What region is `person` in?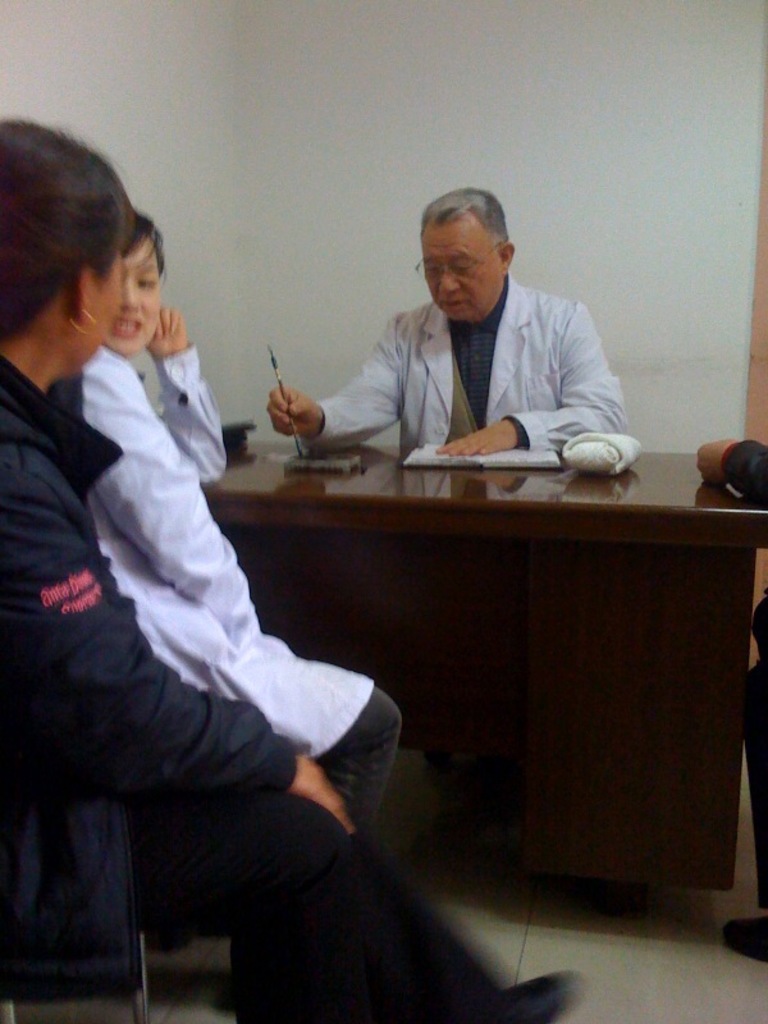
<box>262,178,632,462</box>.
